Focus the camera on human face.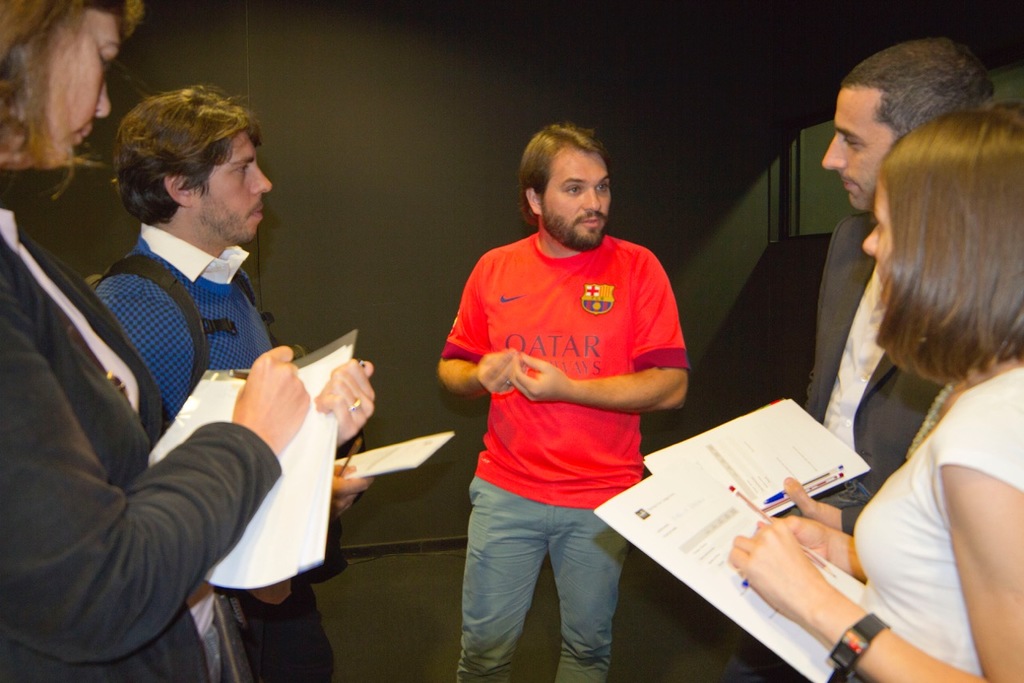
Focus region: bbox=(540, 145, 608, 252).
